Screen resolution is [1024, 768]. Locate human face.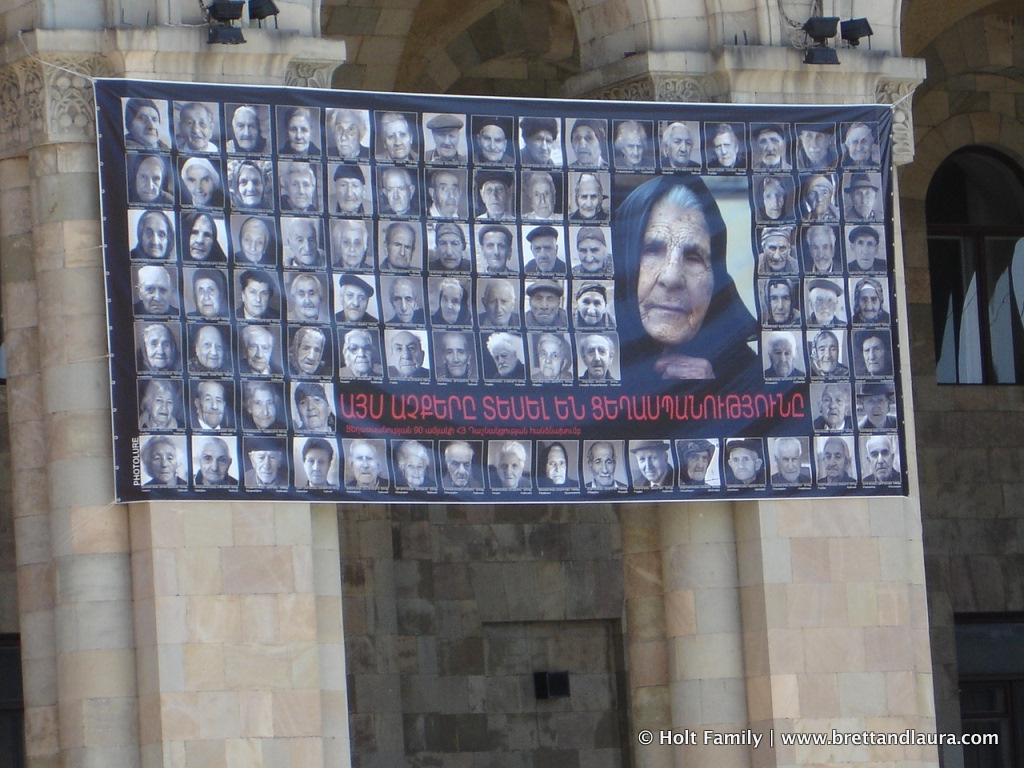
[812, 338, 837, 371].
